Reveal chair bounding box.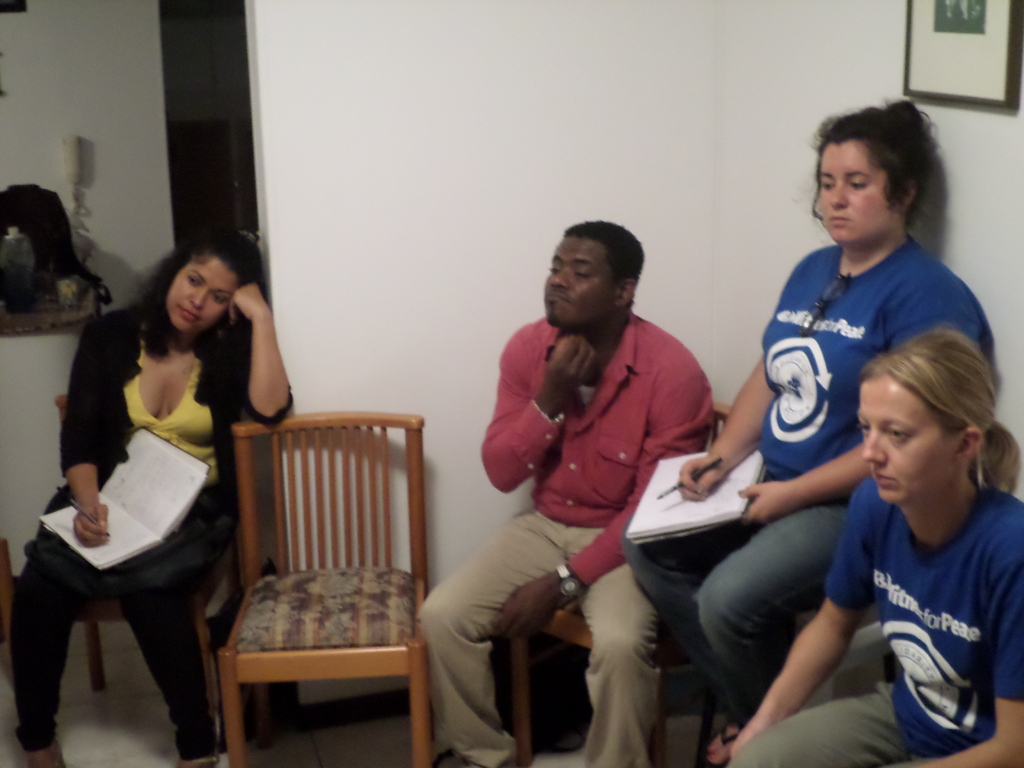
Revealed: {"x1": 62, "y1": 398, "x2": 235, "y2": 749}.
